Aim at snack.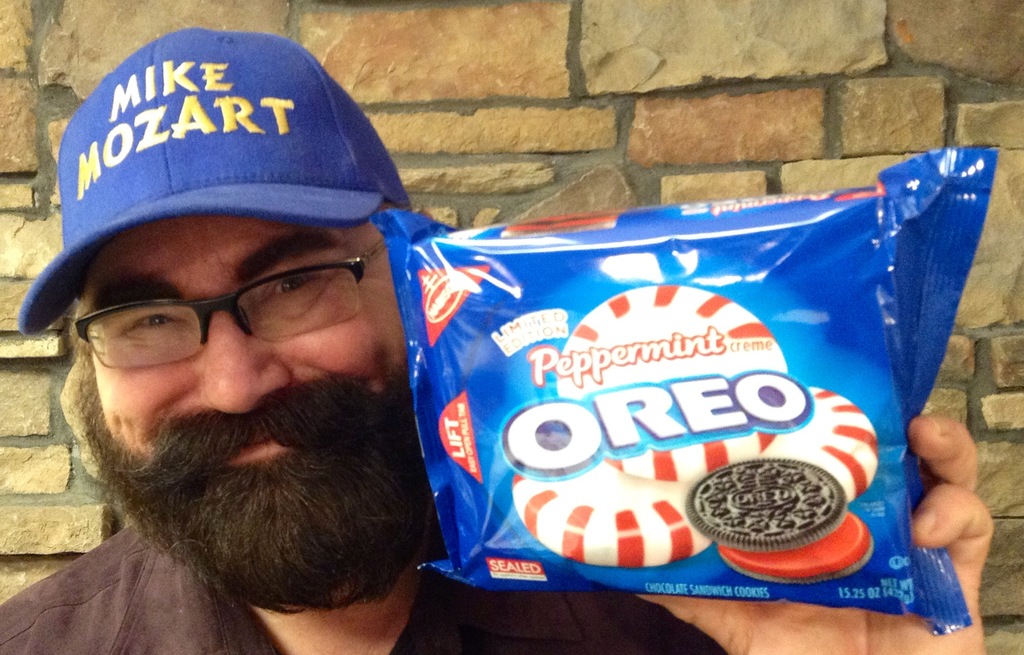
Aimed at box(686, 451, 876, 581).
